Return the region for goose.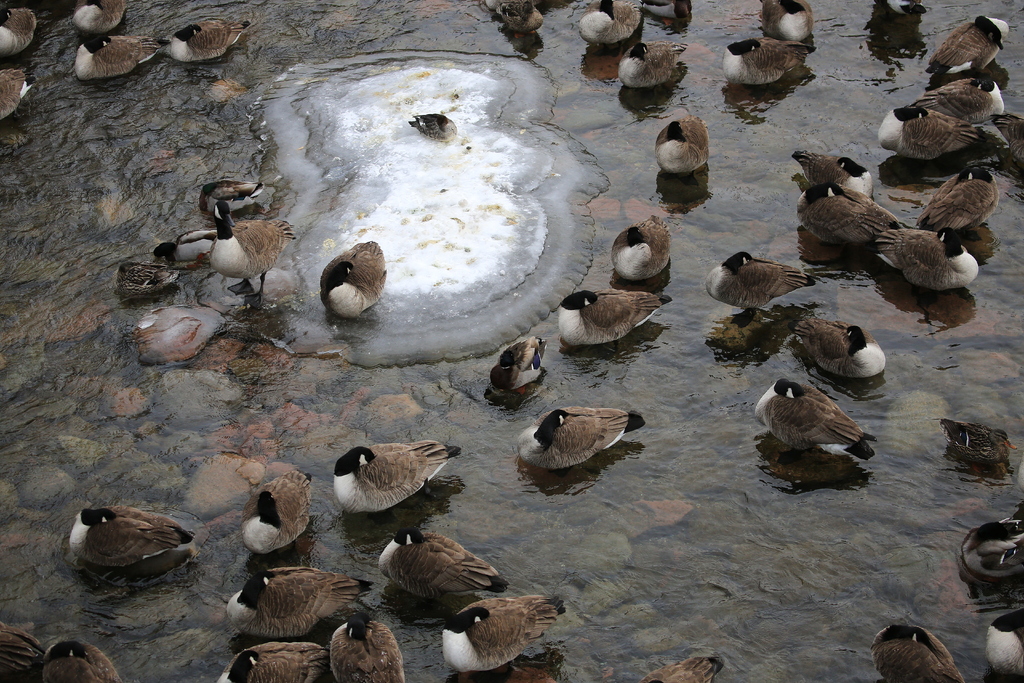
select_region(162, 177, 283, 305).
